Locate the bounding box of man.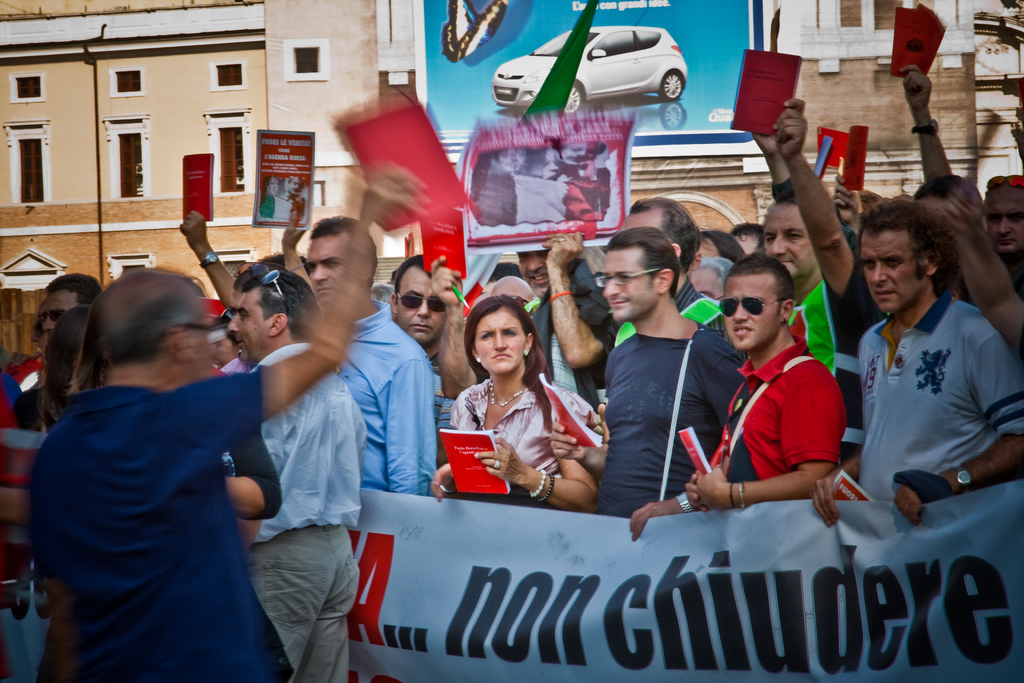
Bounding box: [x1=223, y1=264, x2=369, y2=682].
